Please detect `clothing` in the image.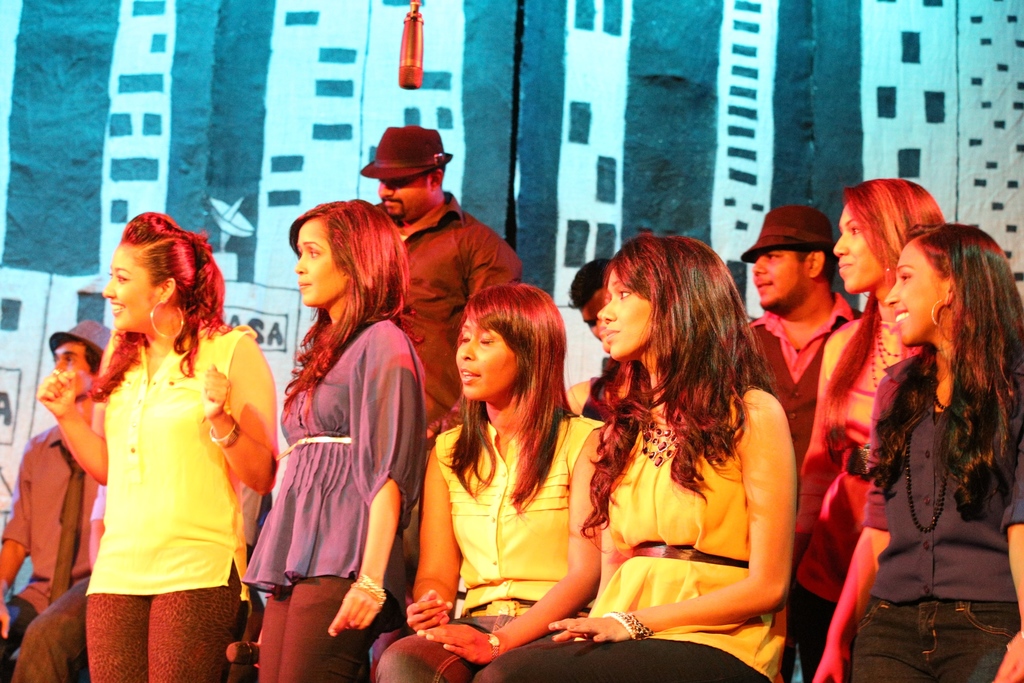
detection(65, 301, 254, 682).
